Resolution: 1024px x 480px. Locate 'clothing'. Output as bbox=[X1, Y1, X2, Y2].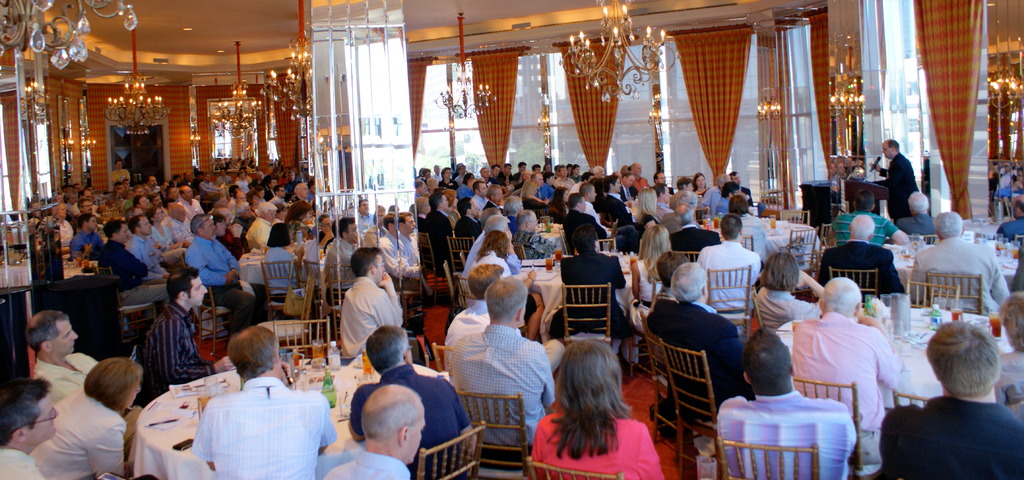
bbox=[424, 205, 457, 277].
